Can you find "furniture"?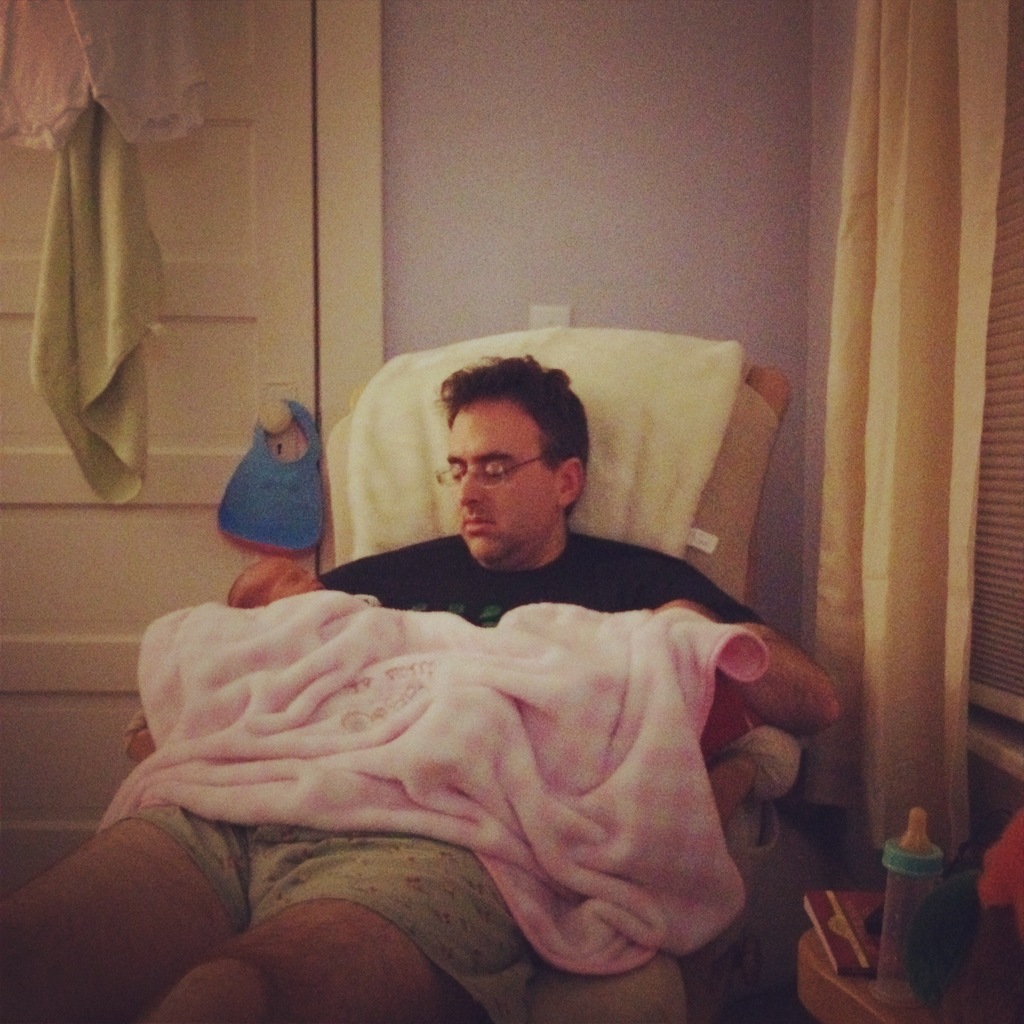
Yes, bounding box: 321/338/800/1023.
